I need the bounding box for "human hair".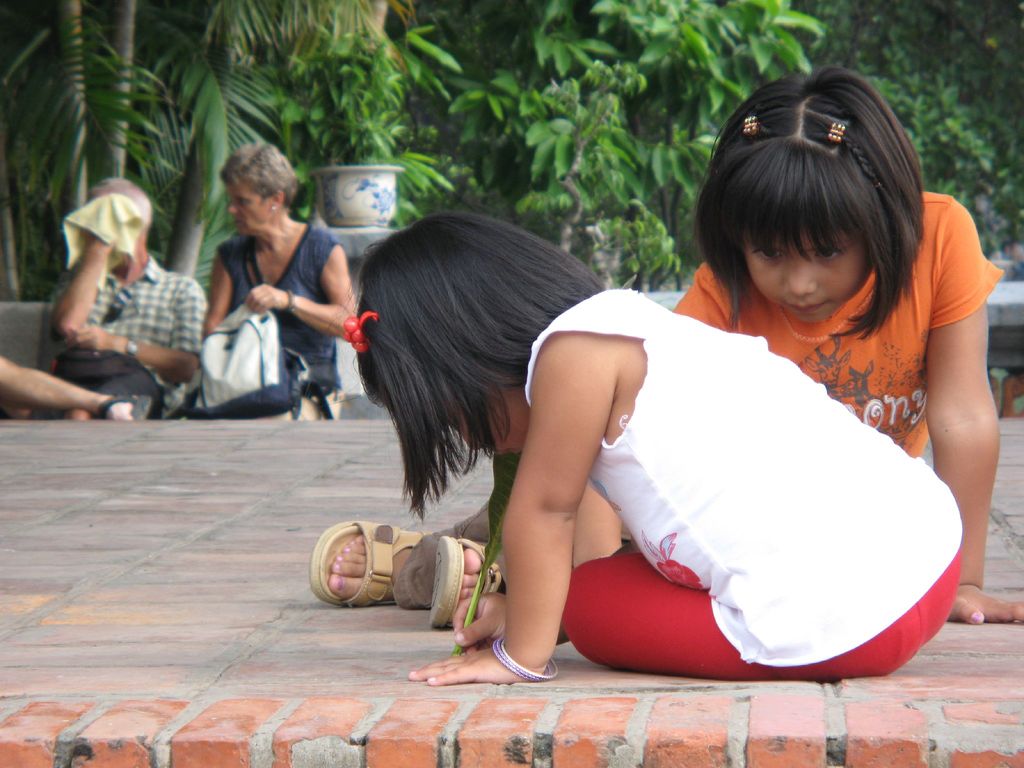
Here it is: 694 65 922 339.
